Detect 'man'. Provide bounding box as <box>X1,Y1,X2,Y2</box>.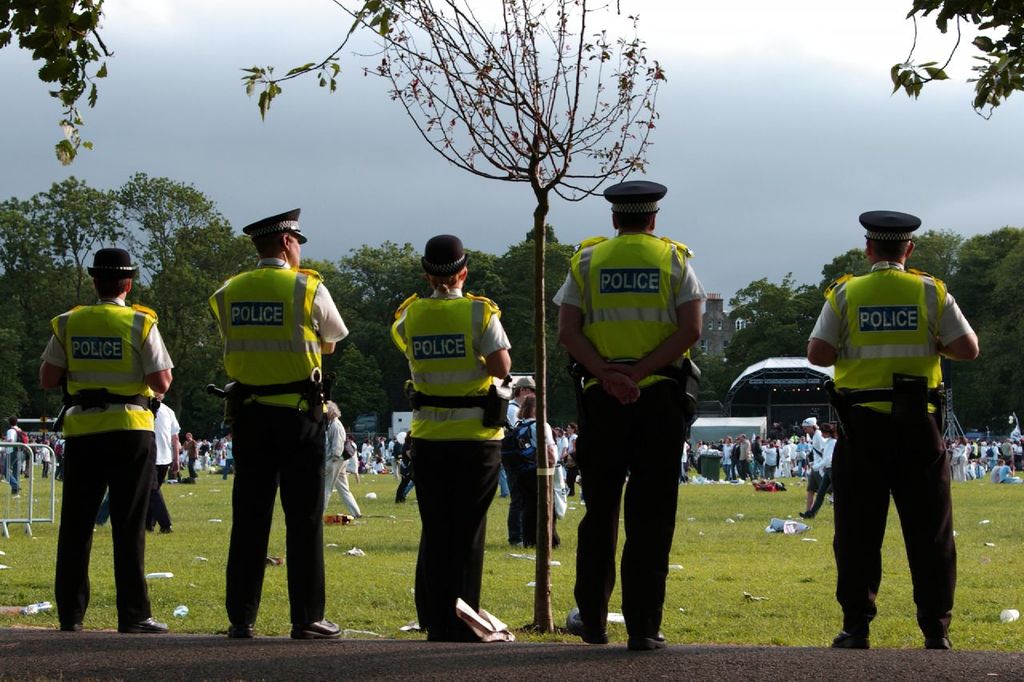
<box>805,203,984,657</box>.
